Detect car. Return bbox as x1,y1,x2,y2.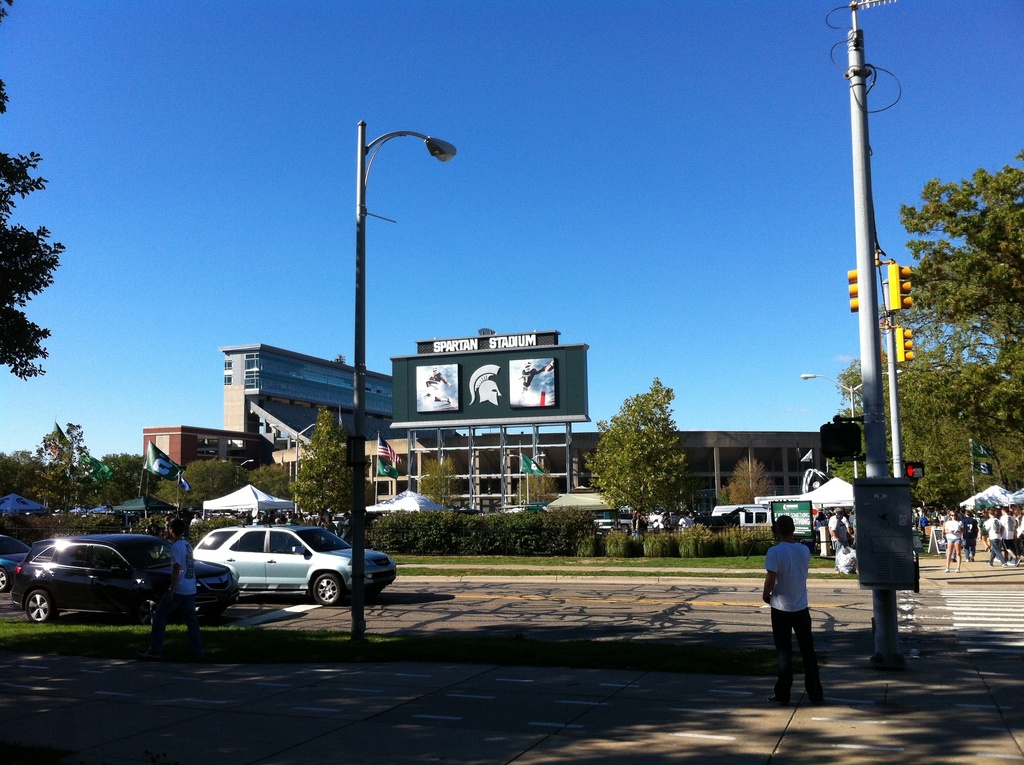
648,510,664,525.
